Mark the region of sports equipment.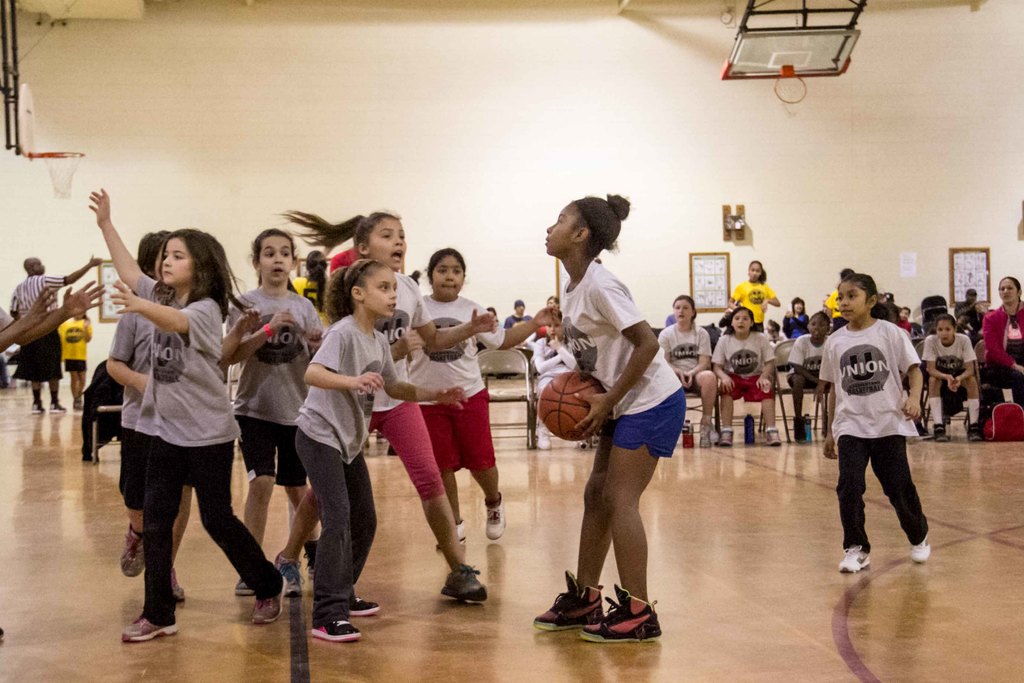
Region: <region>581, 586, 668, 641</region>.
